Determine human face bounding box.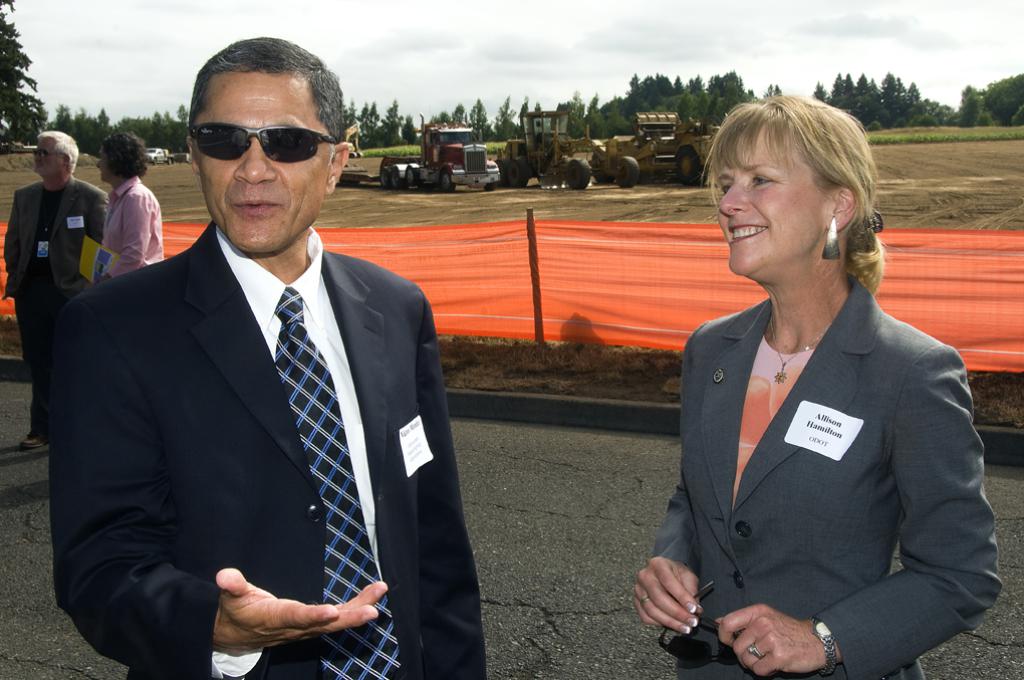
Determined: (715,127,826,271).
